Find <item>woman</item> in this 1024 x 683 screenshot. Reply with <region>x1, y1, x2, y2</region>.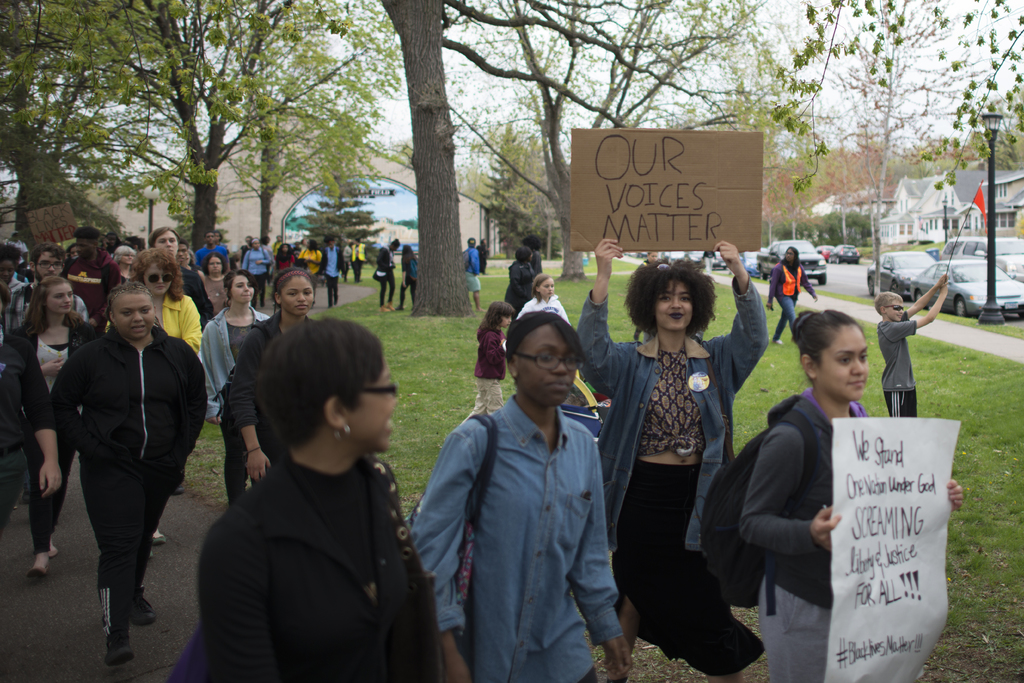
<region>196, 315, 445, 682</region>.
